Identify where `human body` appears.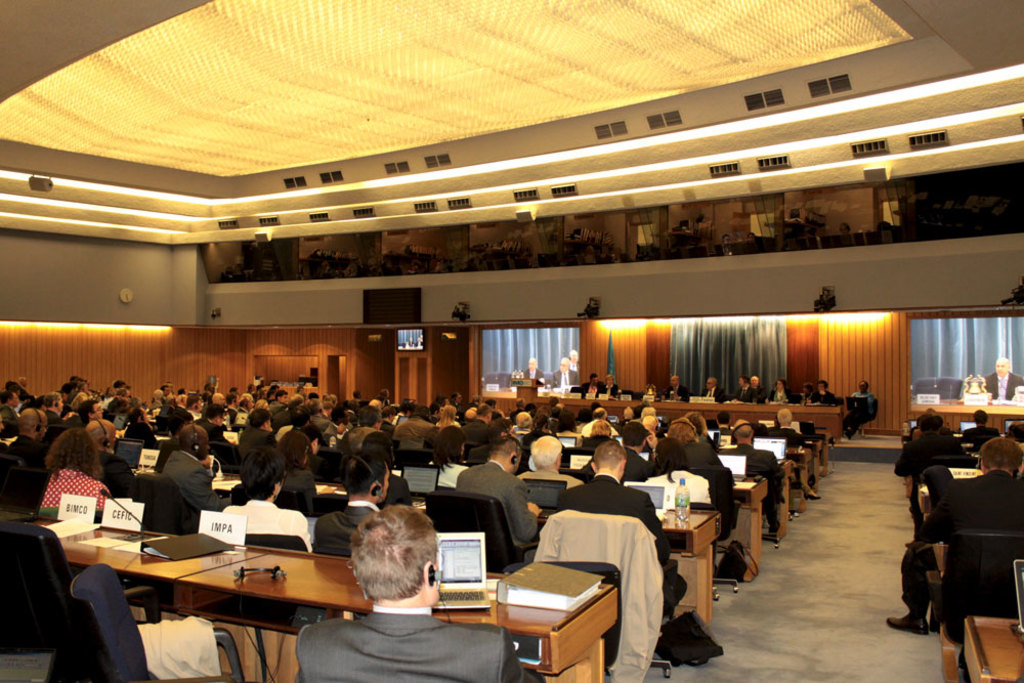
Appears at detection(982, 355, 1022, 398).
